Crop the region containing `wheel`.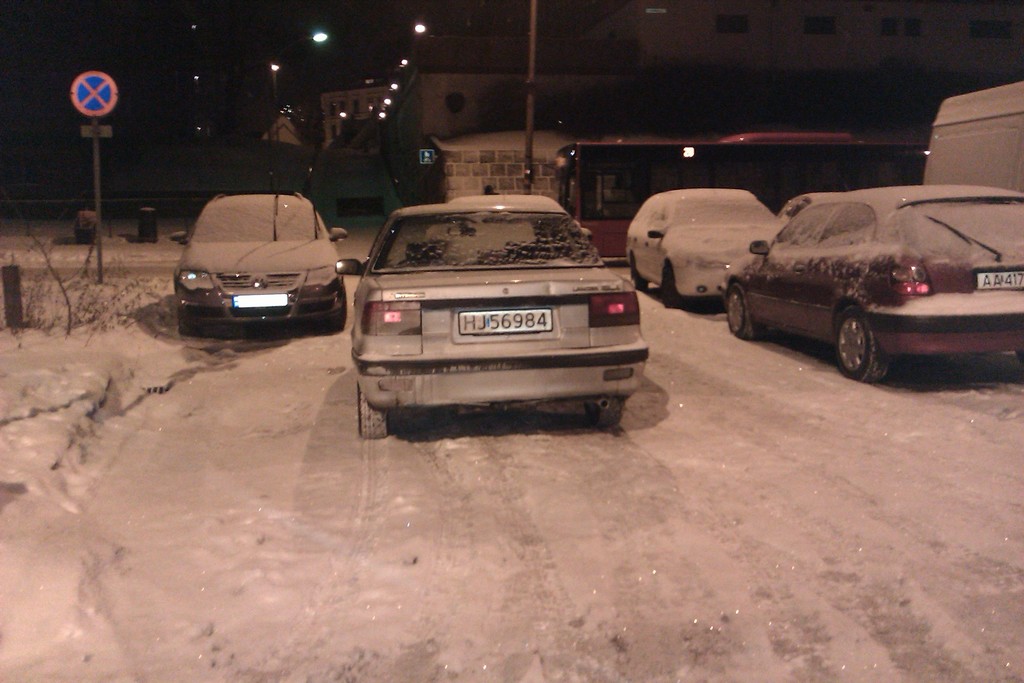
Crop region: (left=721, top=277, right=755, bottom=340).
